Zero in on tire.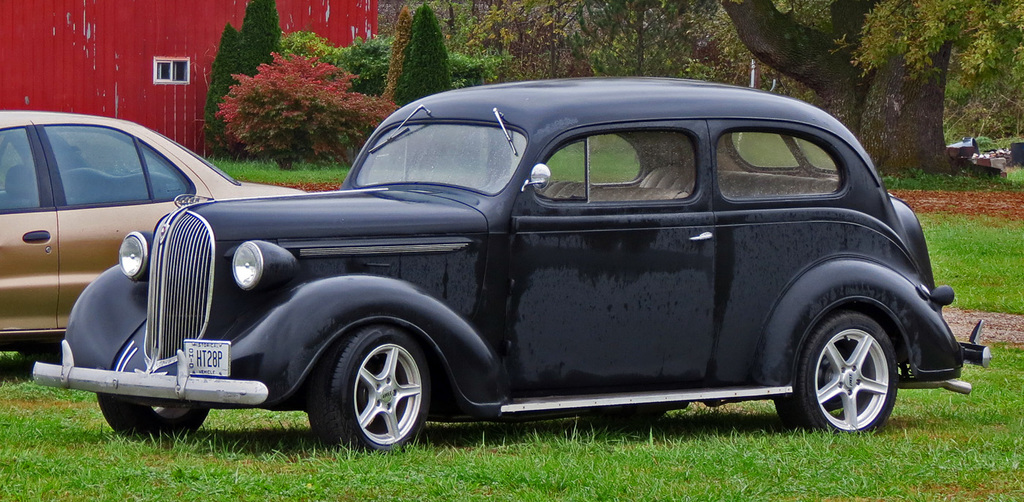
Zeroed in: [x1=774, y1=313, x2=899, y2=440].
